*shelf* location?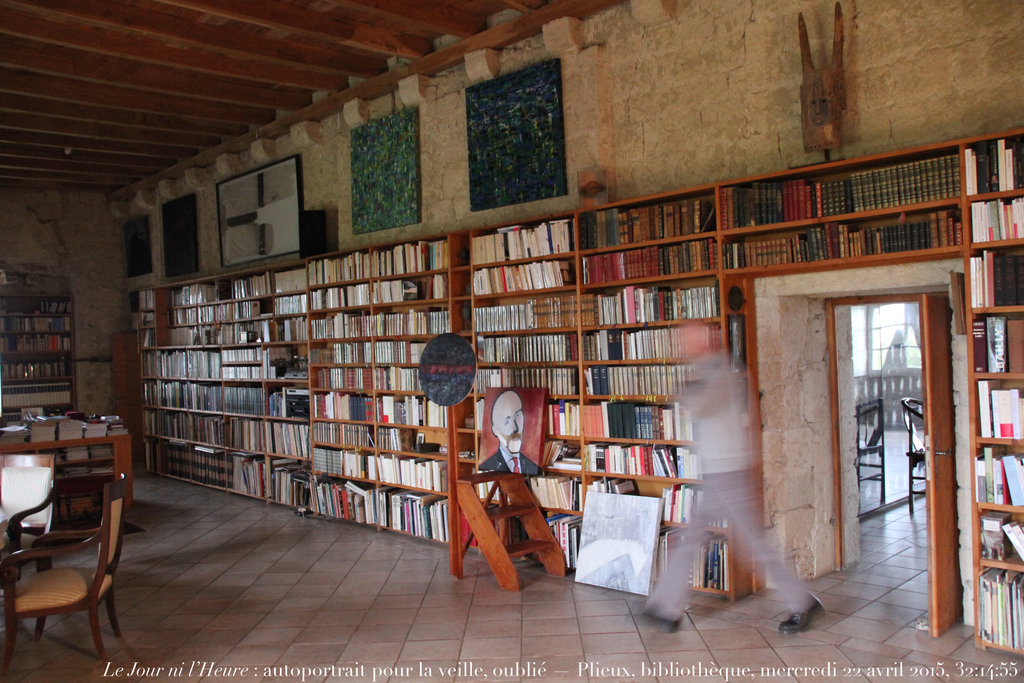
566:187:732:242
